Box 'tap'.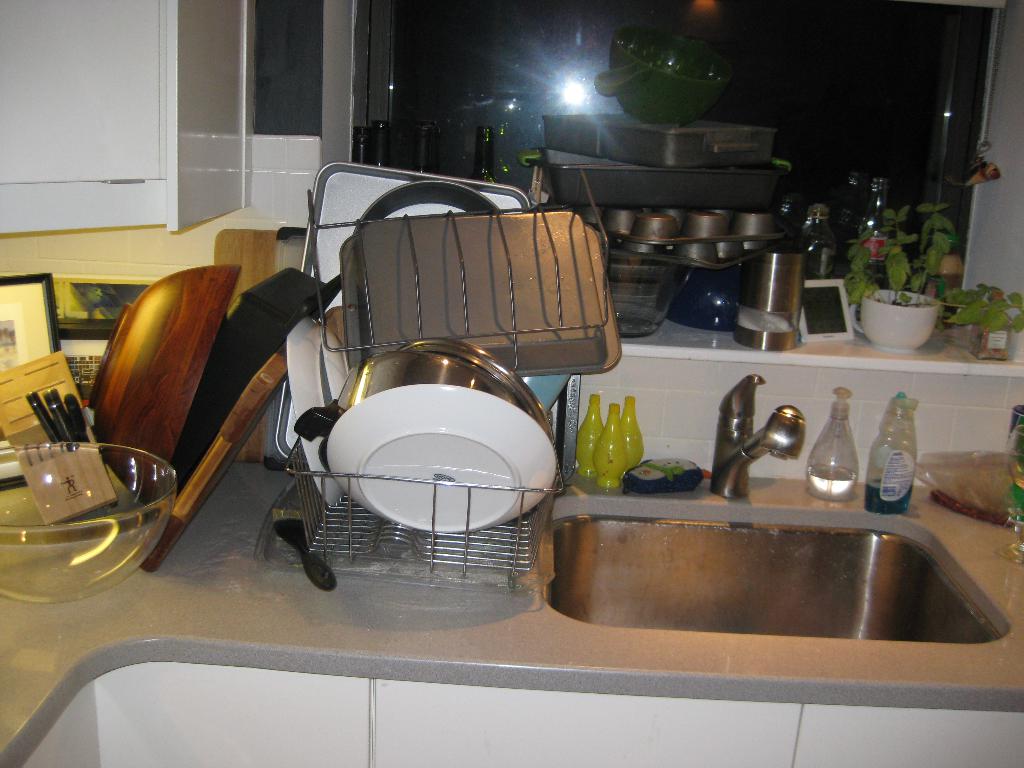
l=713, t=399, r=835, b=502.
